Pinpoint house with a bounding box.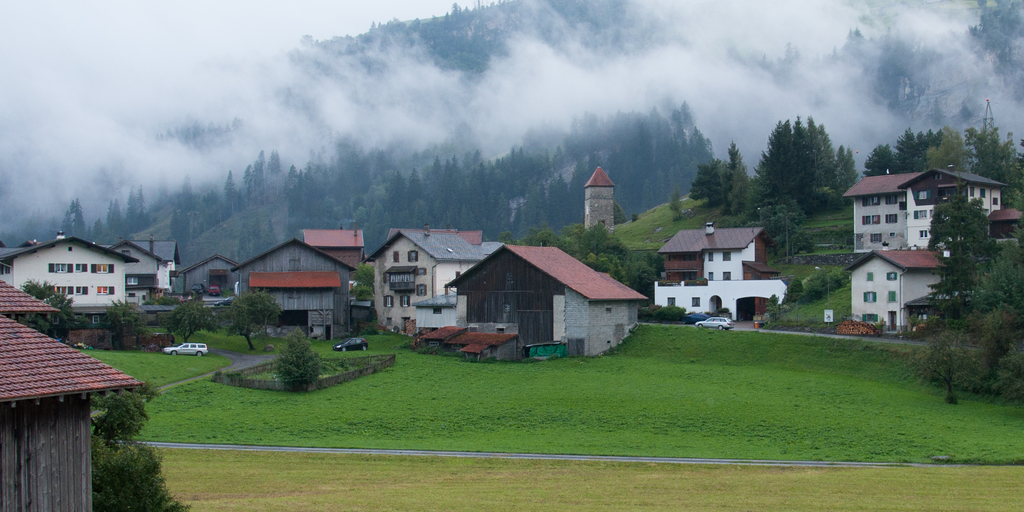
x1=15, y1=218, x2=163, y2=316.
